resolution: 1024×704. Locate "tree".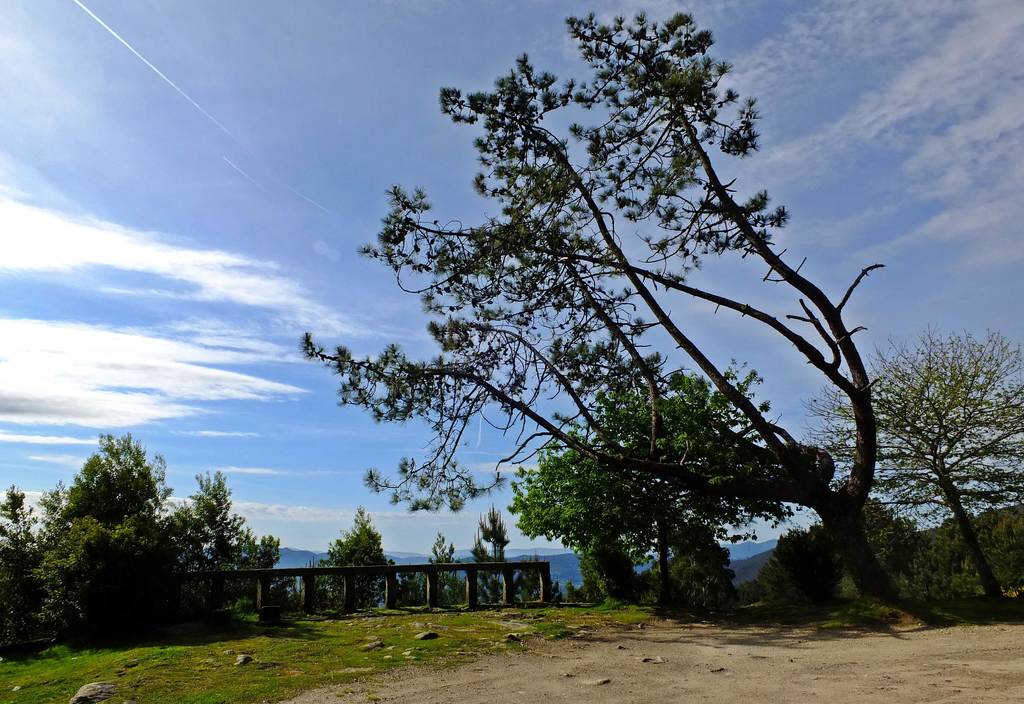
(left=396, top=561, right=426, bottom=605).
